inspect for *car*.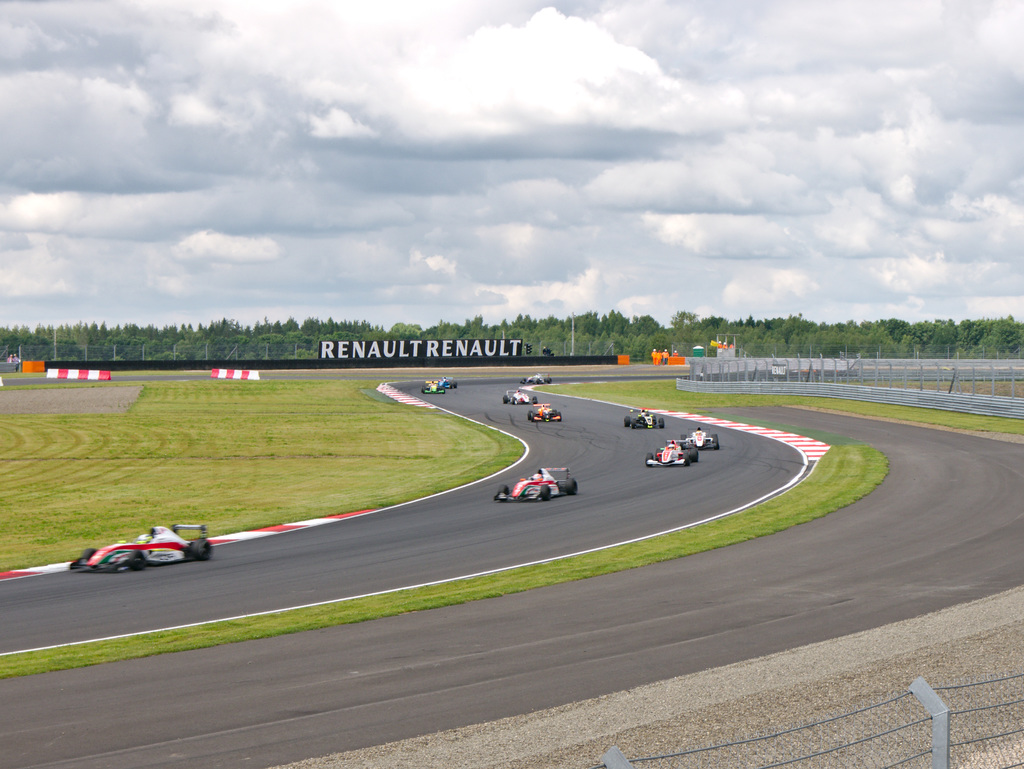
Inspection: (x1=646, y1=437, x2=697, y2=470).
